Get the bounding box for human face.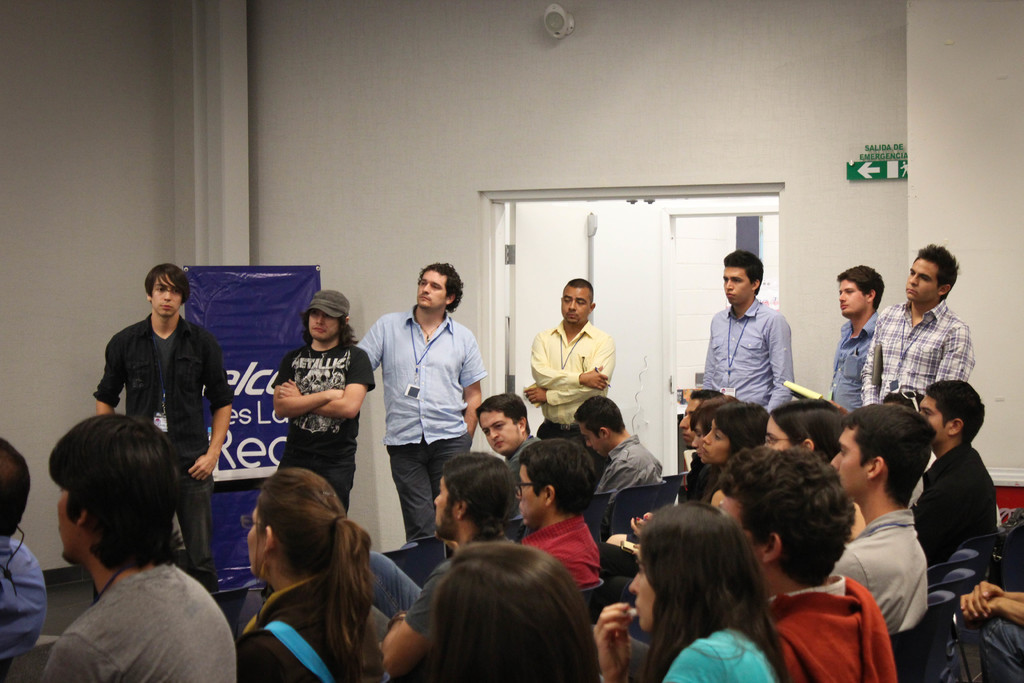
(513,464,543,519).
